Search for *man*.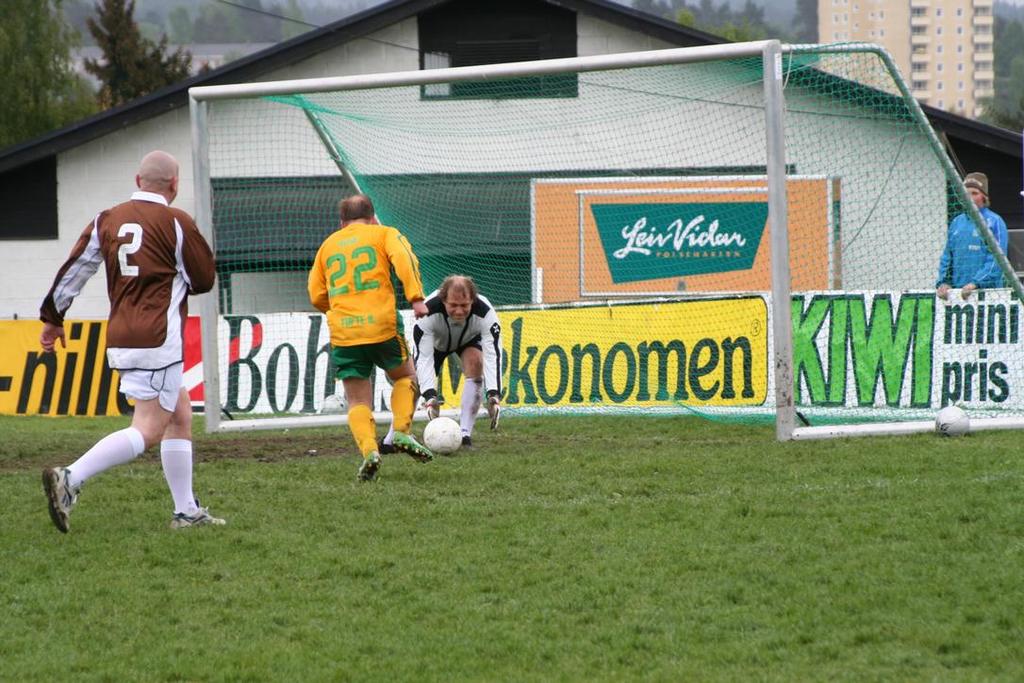
Found at [x1=37, y1=146, x2=238, y2=538].
